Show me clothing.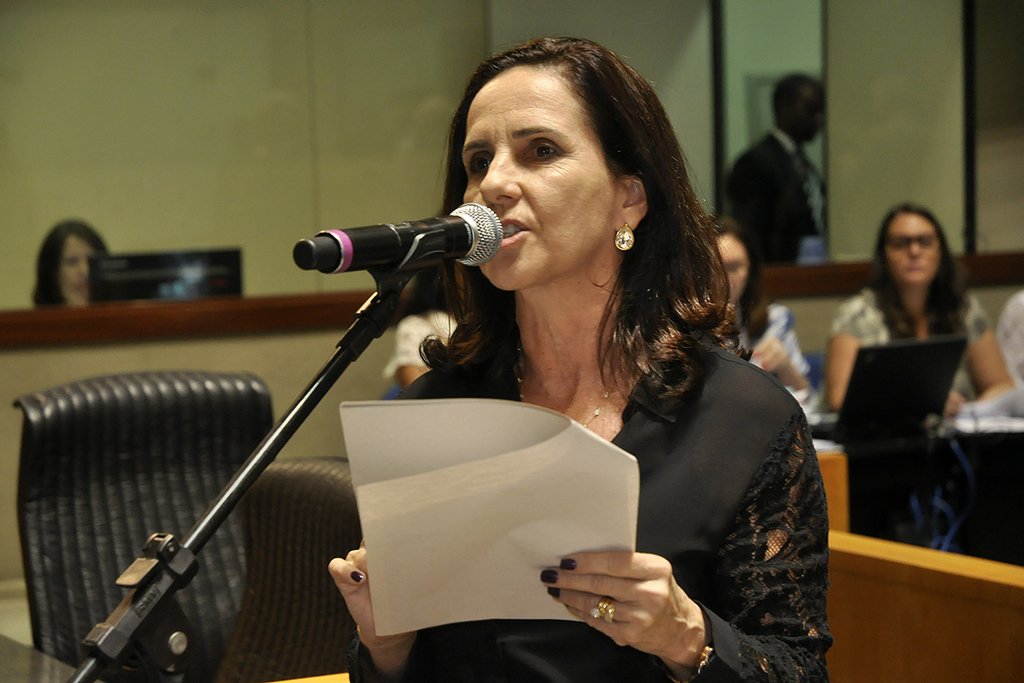
clothing is here: bbox=(987, 289, 1023, 383).
